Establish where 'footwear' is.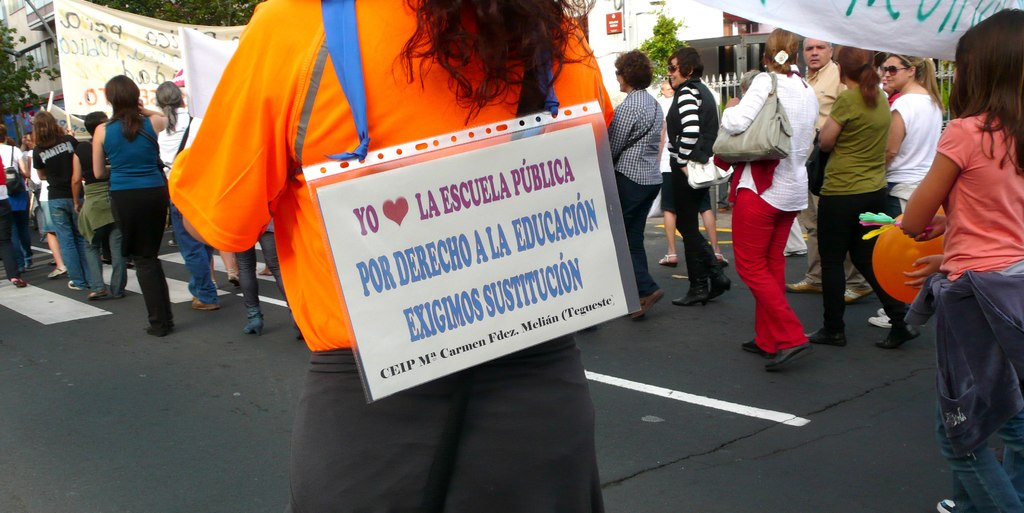
Established at BBox(772, 330, 807, 380).
